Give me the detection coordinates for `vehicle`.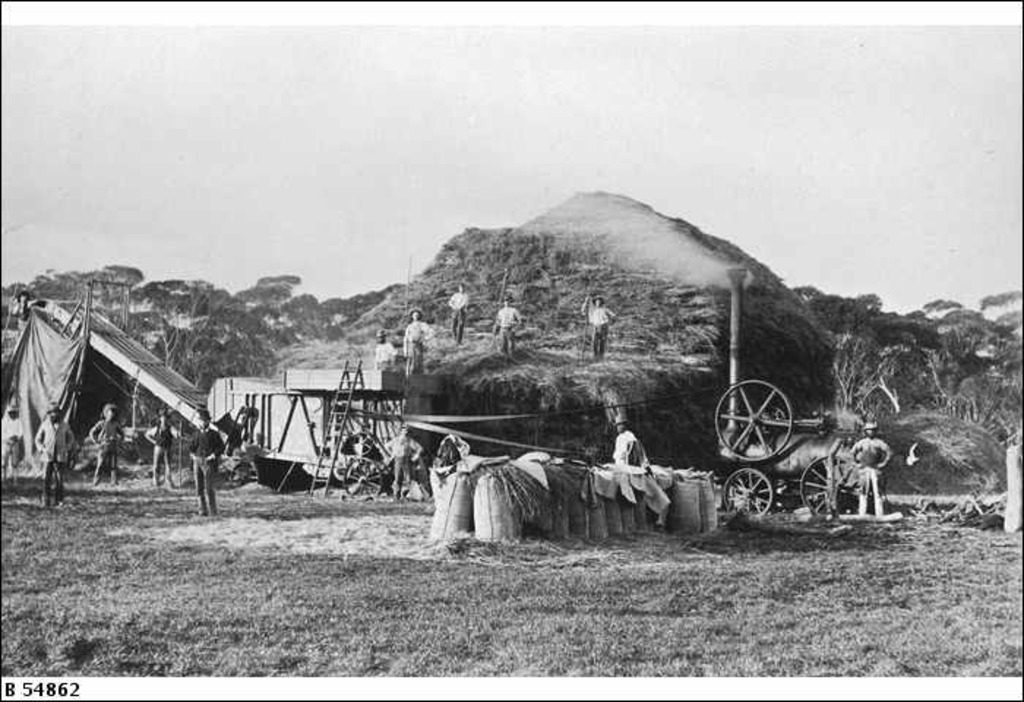
left=712, top=374, right=825, bottom=522.
